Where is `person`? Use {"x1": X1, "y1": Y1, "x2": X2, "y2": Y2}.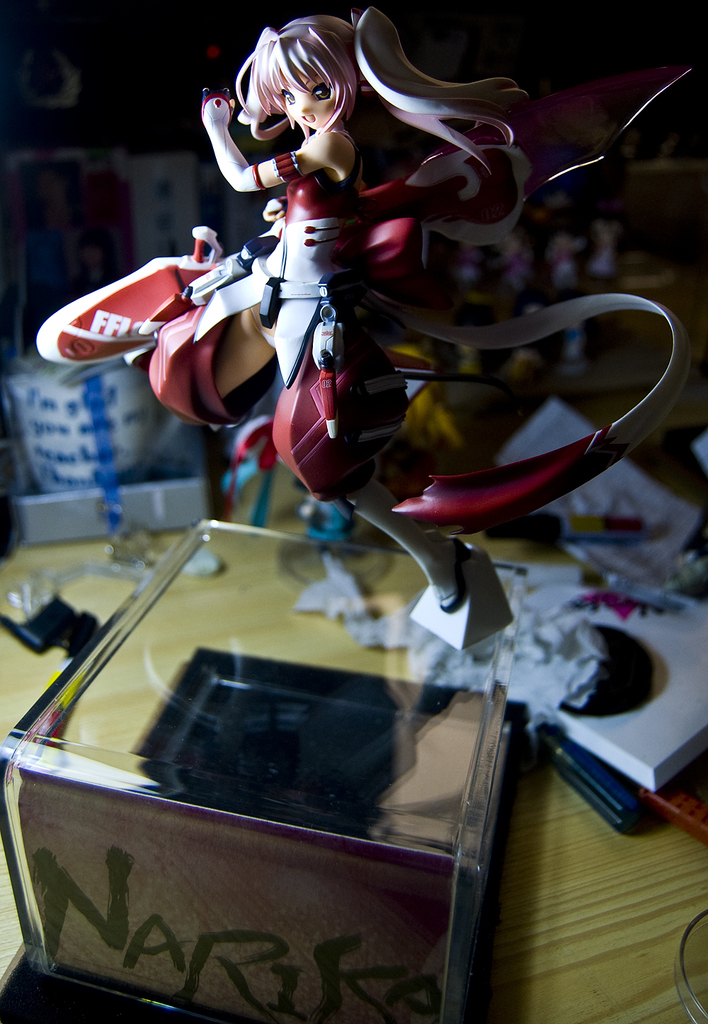
{"x1": 38, "y1": 6, "x2": 554, "y2": 487}.
